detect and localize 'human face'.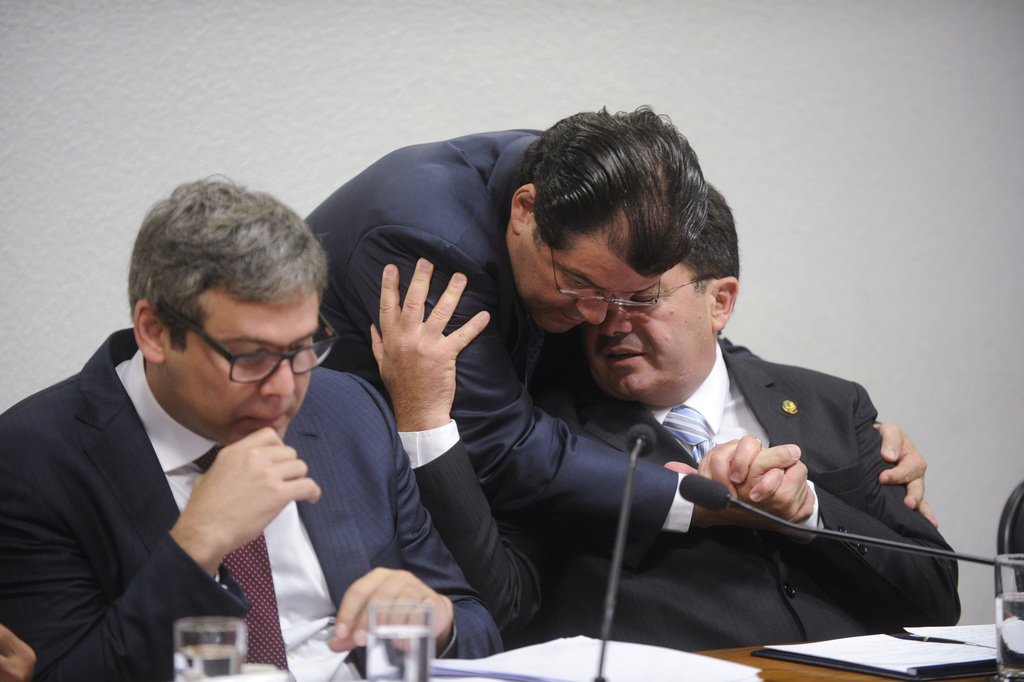
Localized at bbox(585, 258, 706, 408).
